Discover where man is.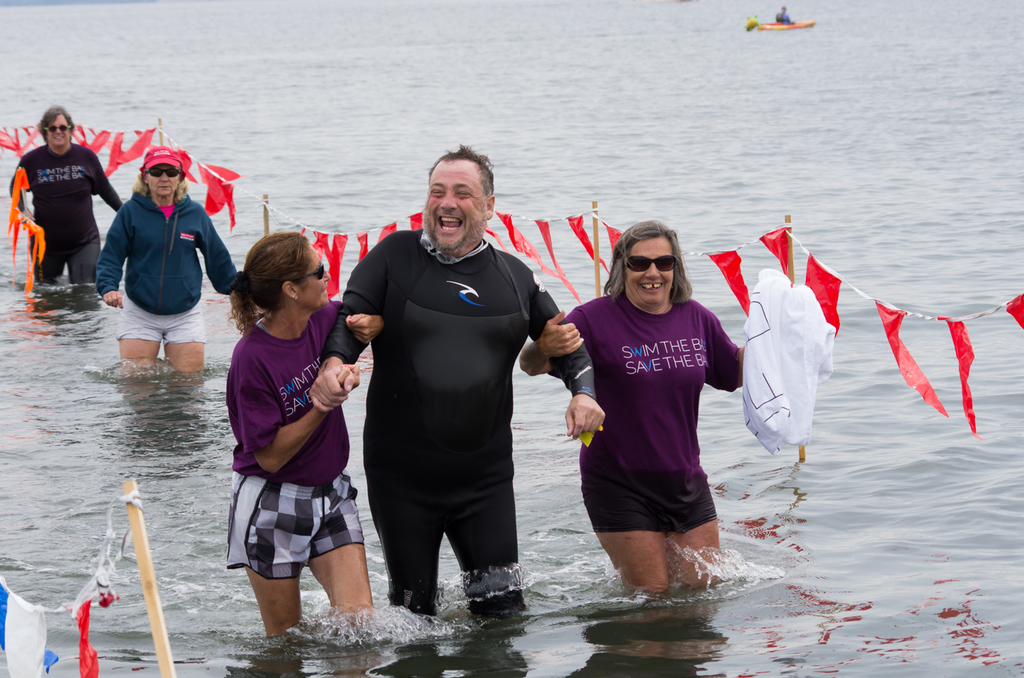
Discovered at 8/102/125/289.
